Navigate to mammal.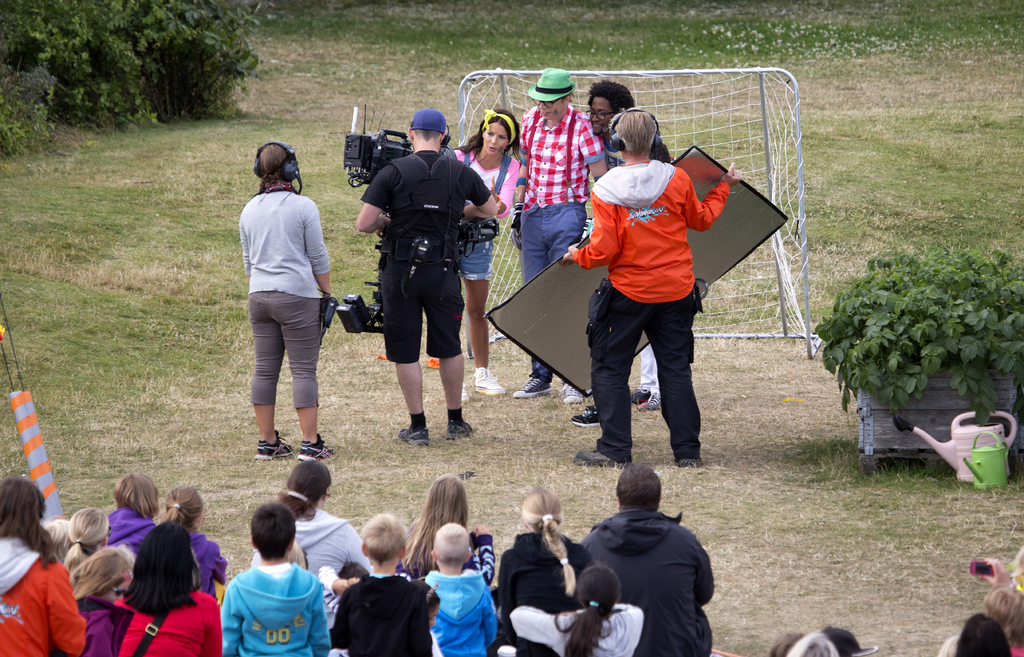
Navigation target: detection(940, 633, 961, 656).
